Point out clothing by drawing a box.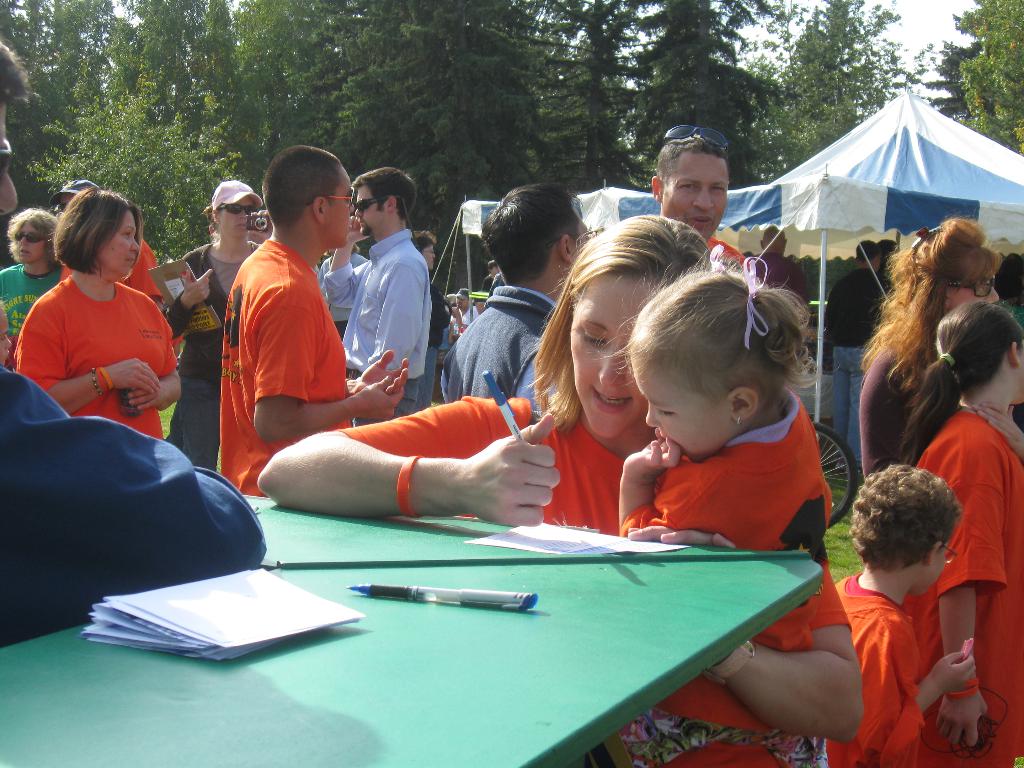
<bbox>0, 261, 63, 372</bbox>.
